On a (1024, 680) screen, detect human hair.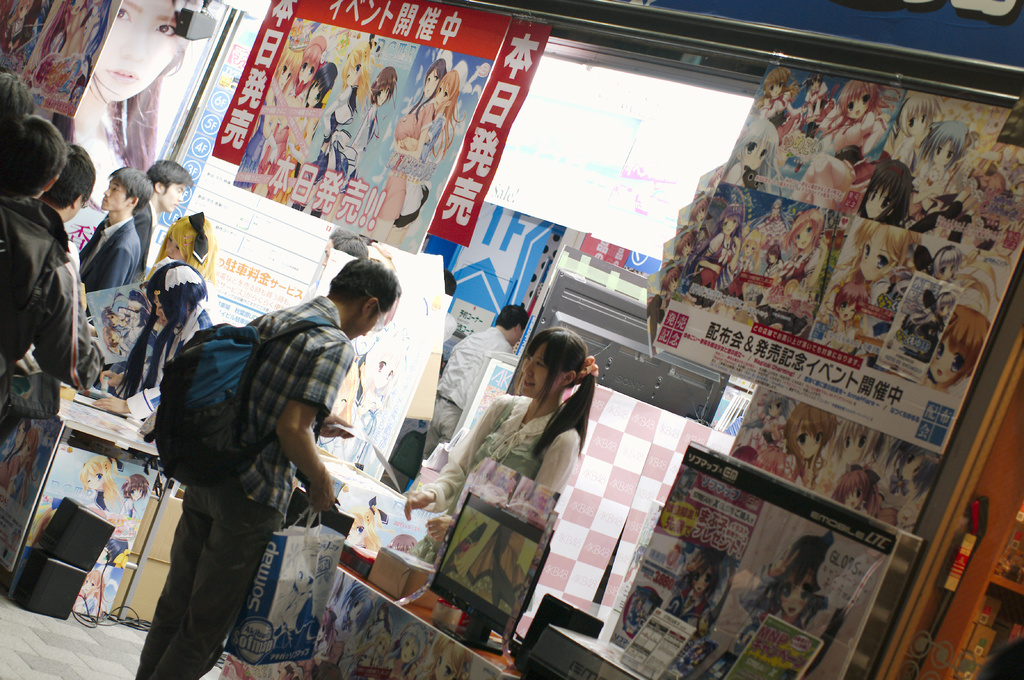
BBox(767, 244, 785, 273).
